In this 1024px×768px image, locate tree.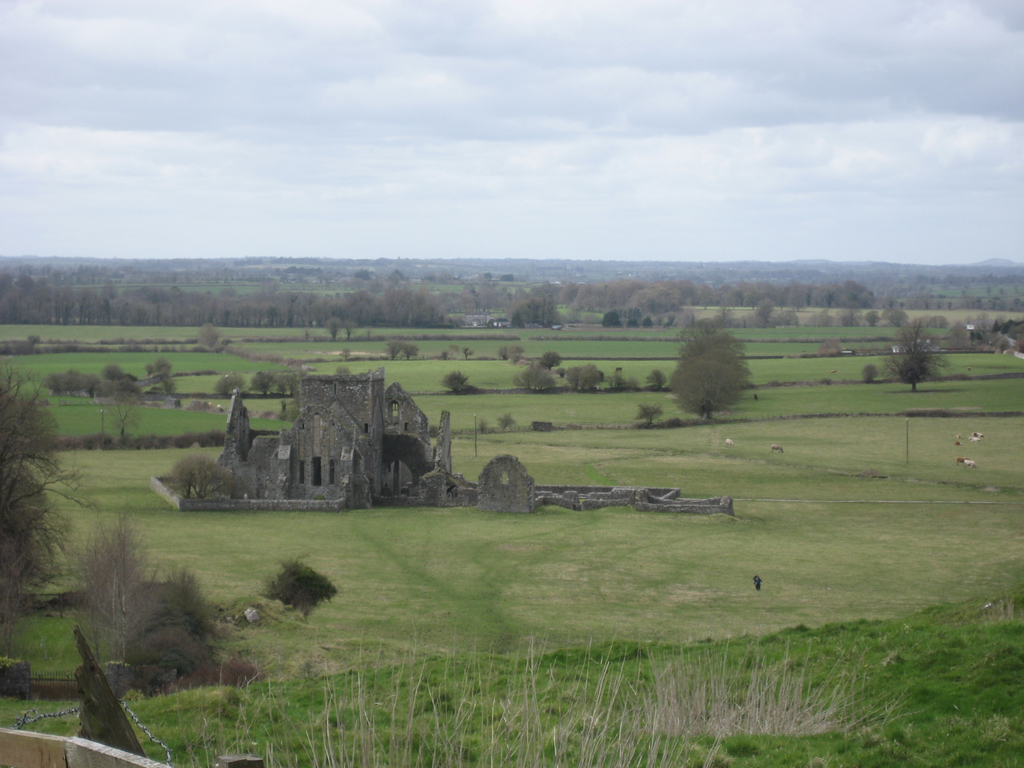
Bounding box: {"left": 612, "top": 282, "right": 641, "bottom": 304}.
